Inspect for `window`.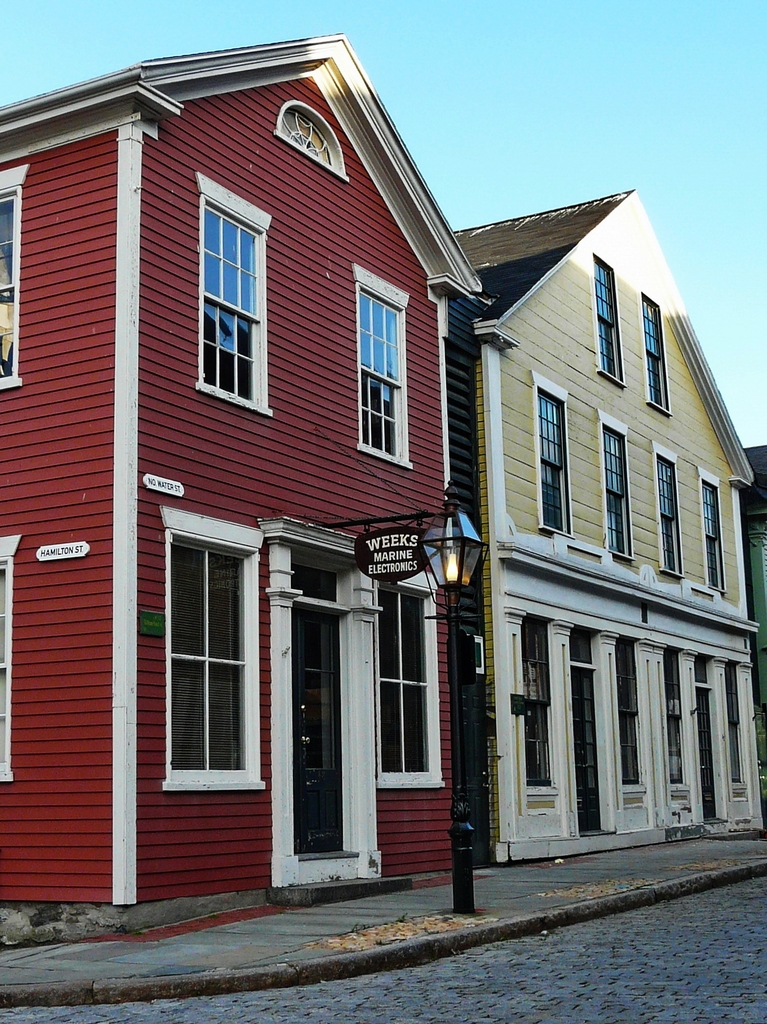
Inspection: rect(379, 581, 448, 791).
